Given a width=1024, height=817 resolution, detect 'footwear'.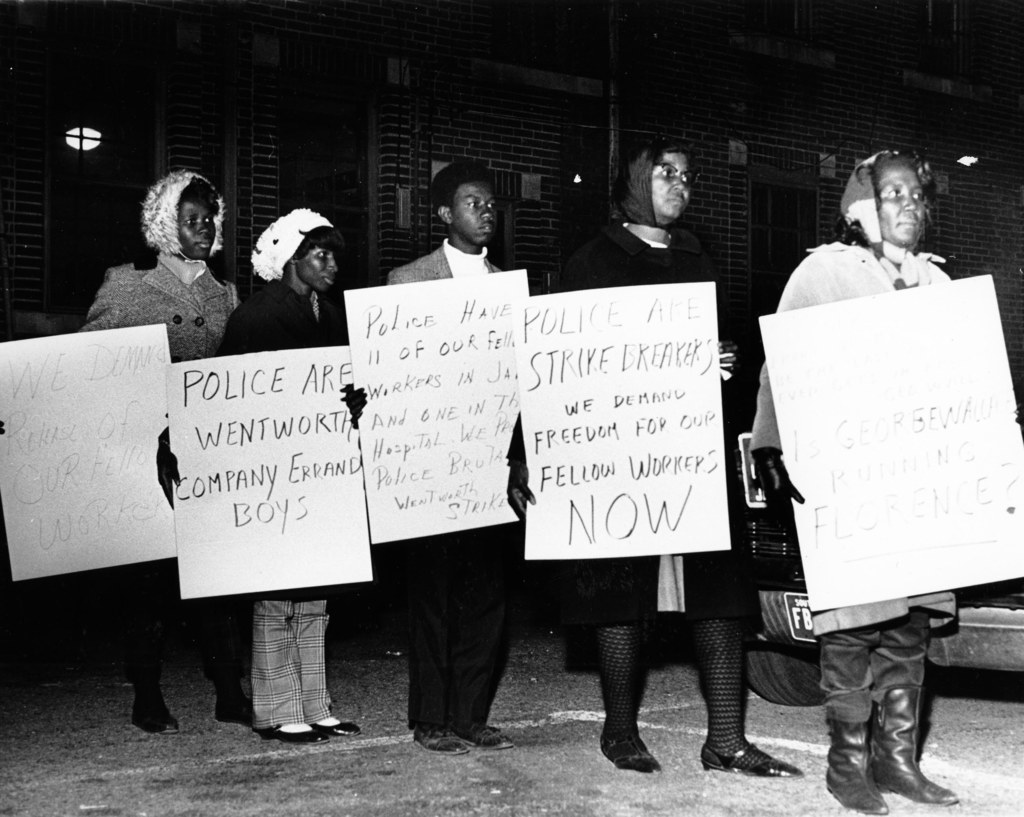
[377,639,404,662].
